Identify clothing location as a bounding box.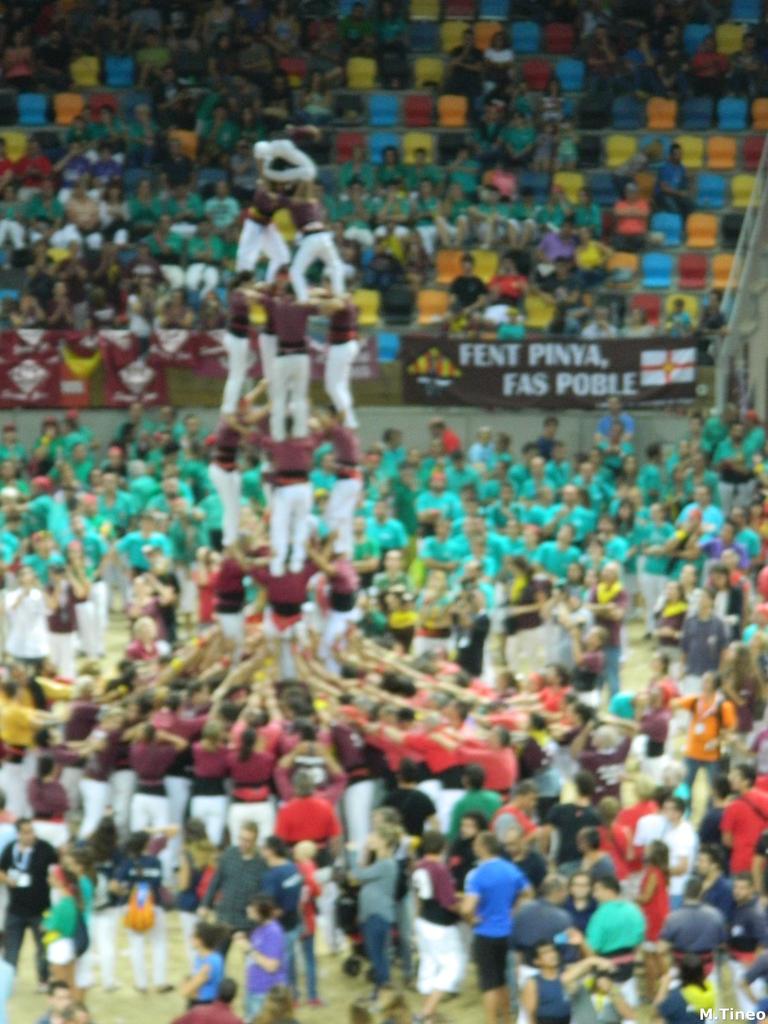
{"left": 65, "top": 720, "right": 124, "bottom": 846}.
